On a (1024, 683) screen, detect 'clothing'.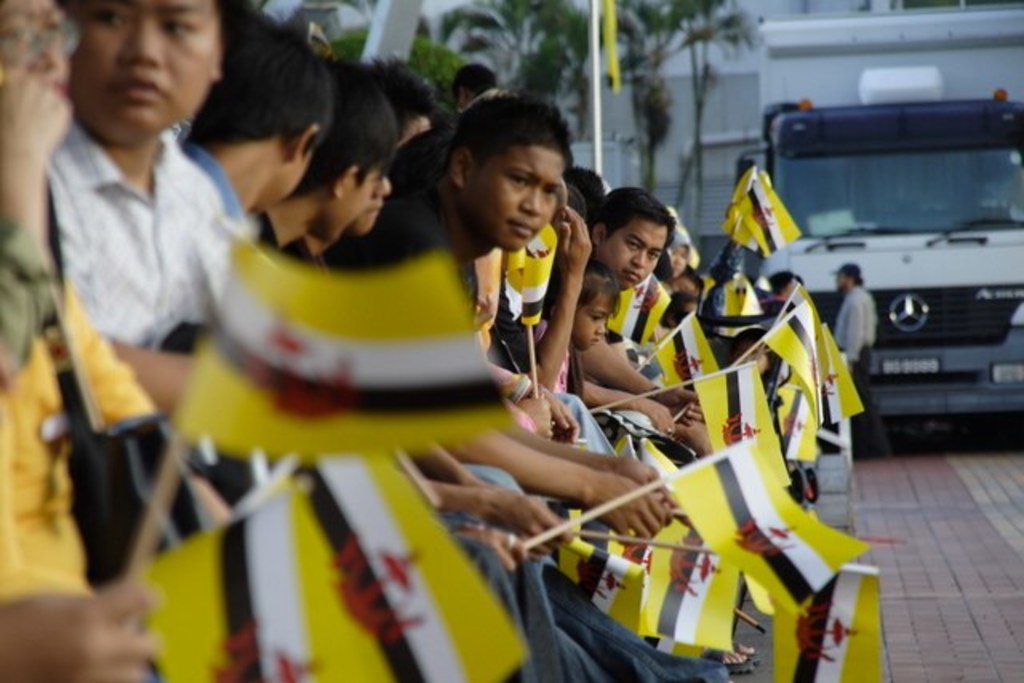
(left=46, top=102, right=250, bottom=449).
